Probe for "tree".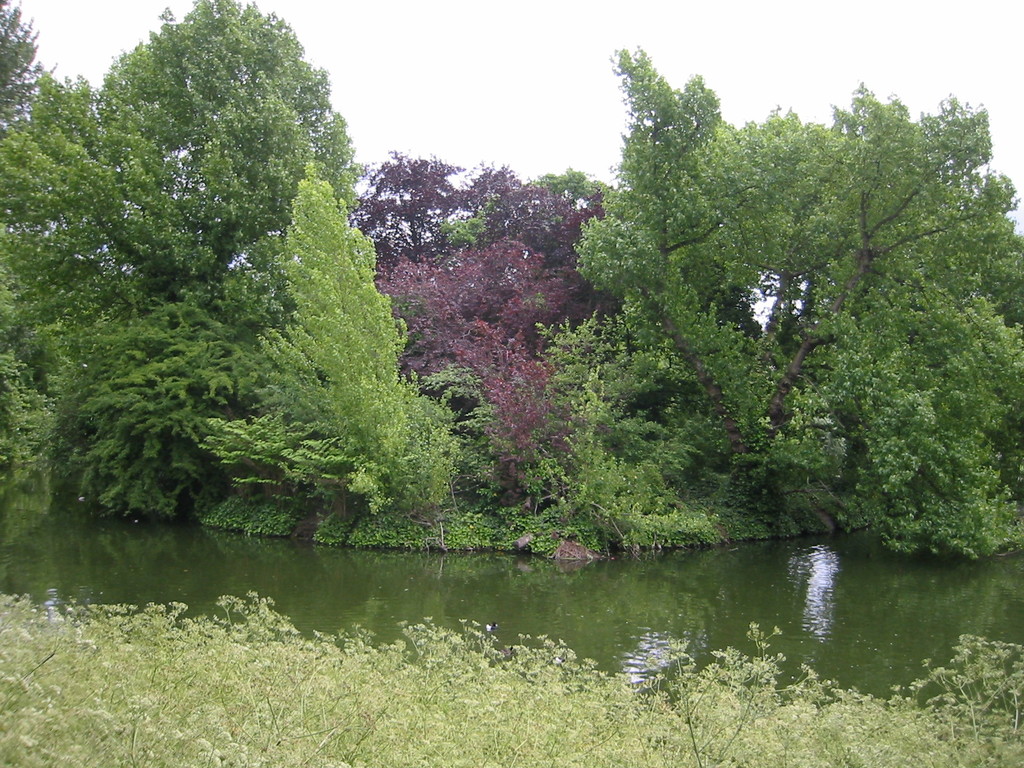
Probe result: detection(437, 233, 563, 337).
